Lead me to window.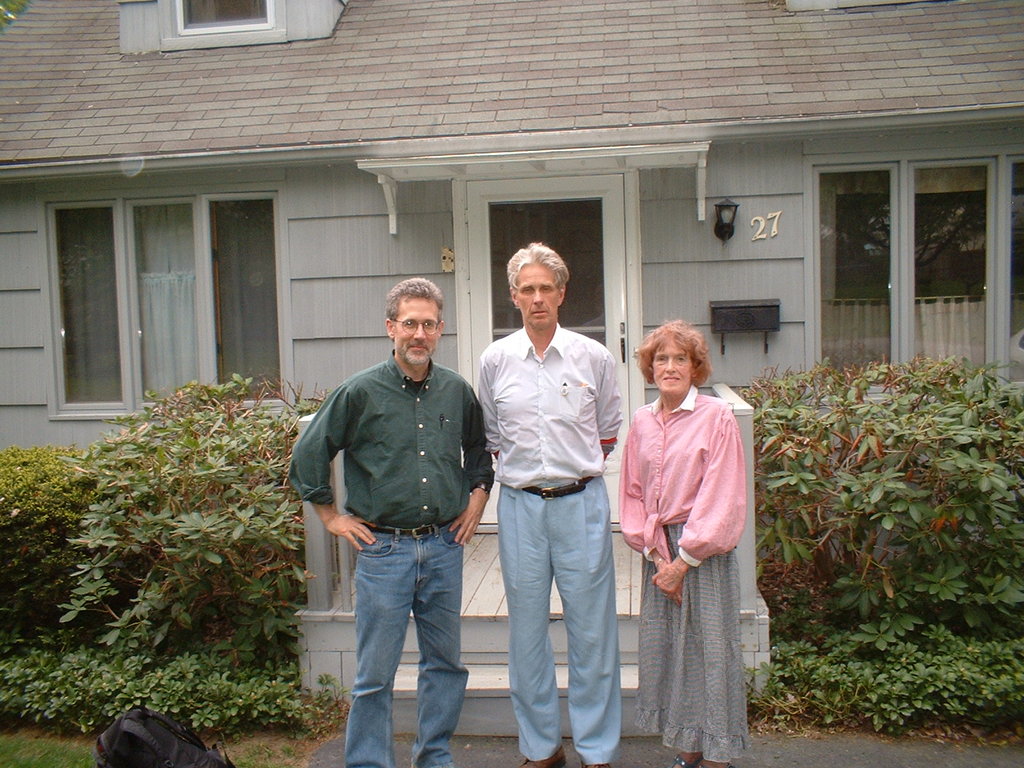
Lead to bbox=[40, 175, 299, 426].
